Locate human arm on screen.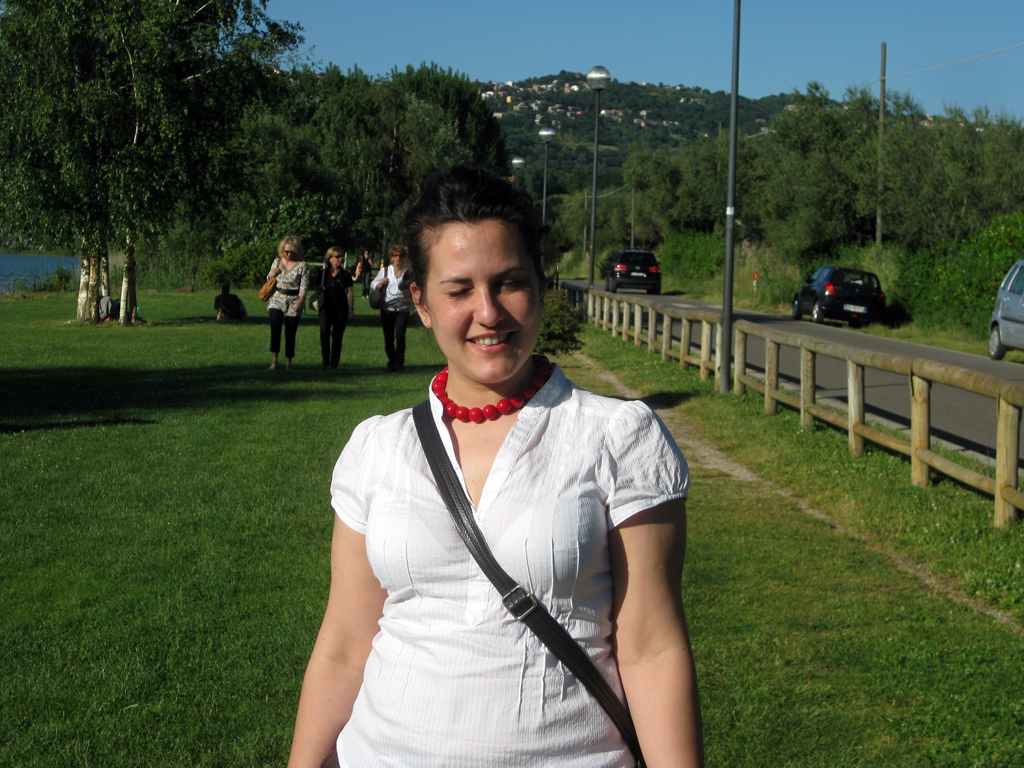
On screen at [342, 264, 353, 324].
